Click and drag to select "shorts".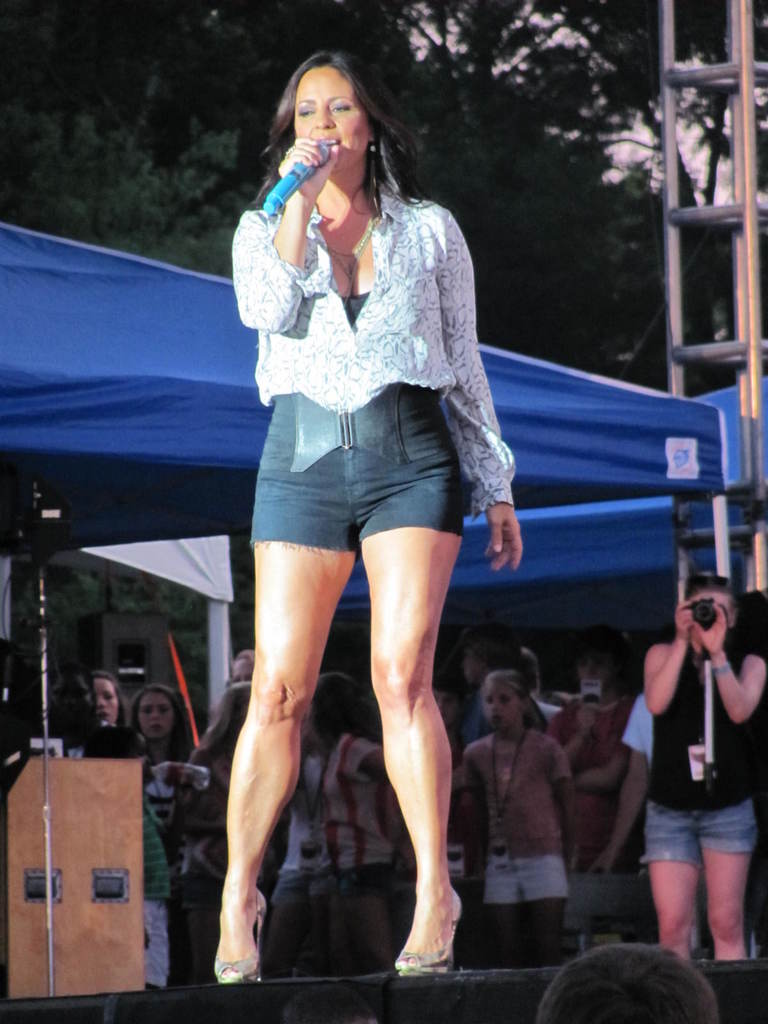
Selection: (left=481, top=854, right=572, bottom=901).
